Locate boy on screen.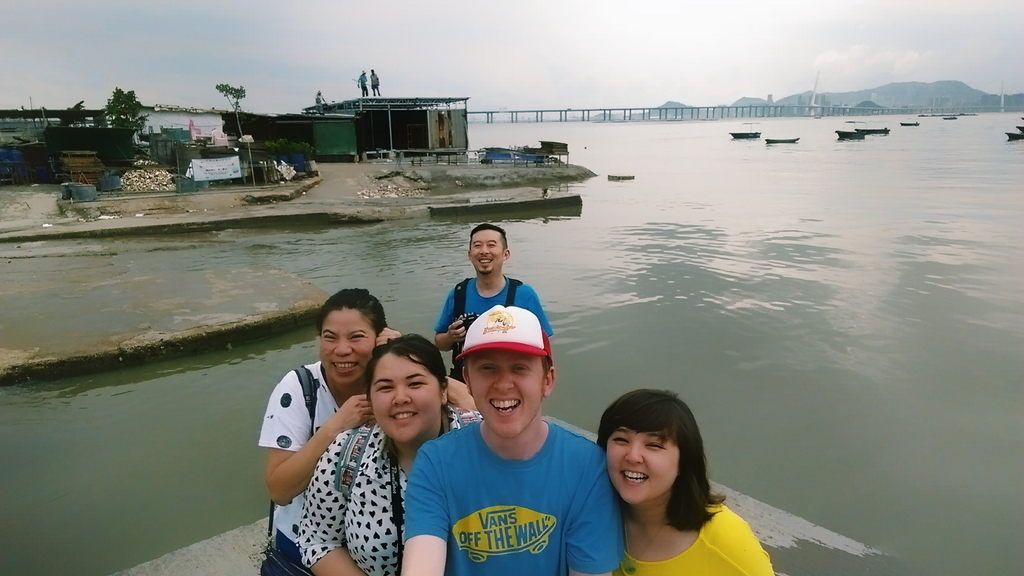
On screen at rect(397, 303, 621, 575).
